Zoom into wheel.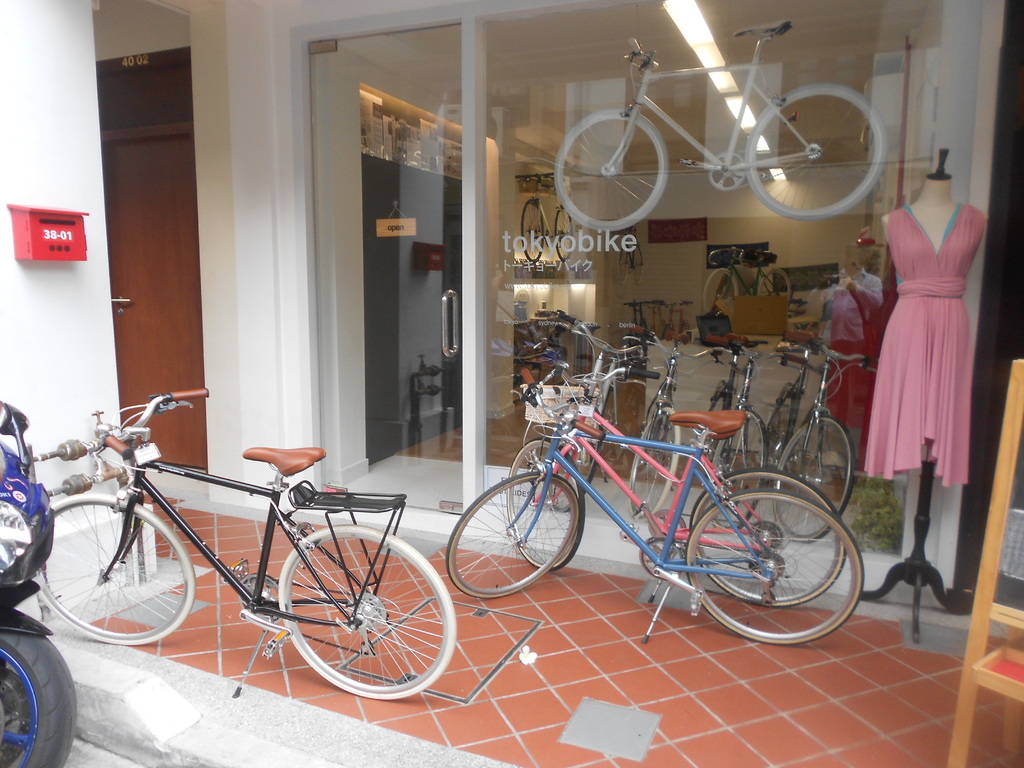
Zoom target: 625,407,681,521.
